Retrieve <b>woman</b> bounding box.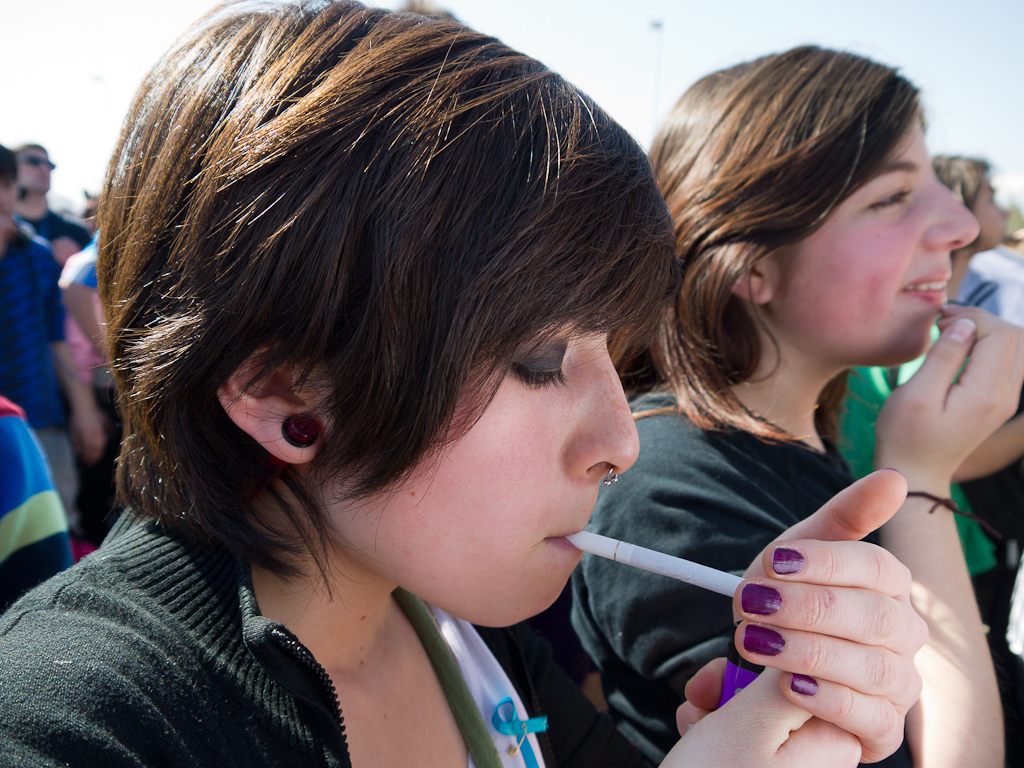
Bounding box: left=564, top=45, right=1023, bottom=767.
